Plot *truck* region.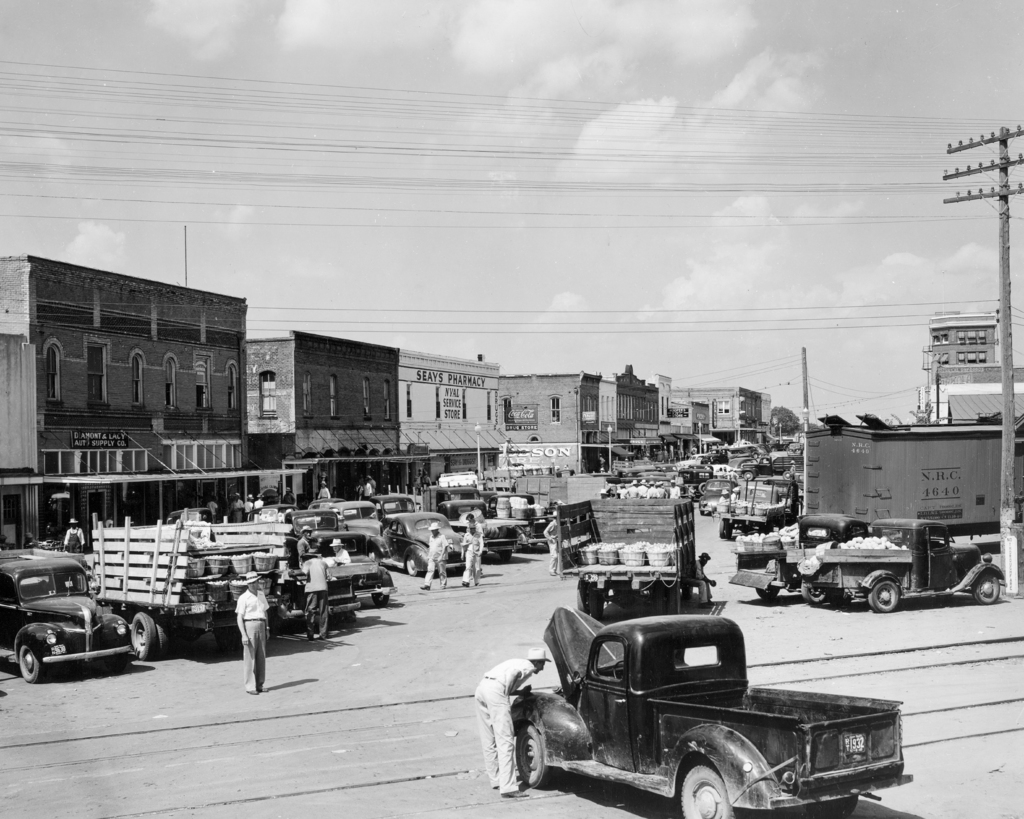
Plotted at (left=694, top=474, right=733, bottom=521).
